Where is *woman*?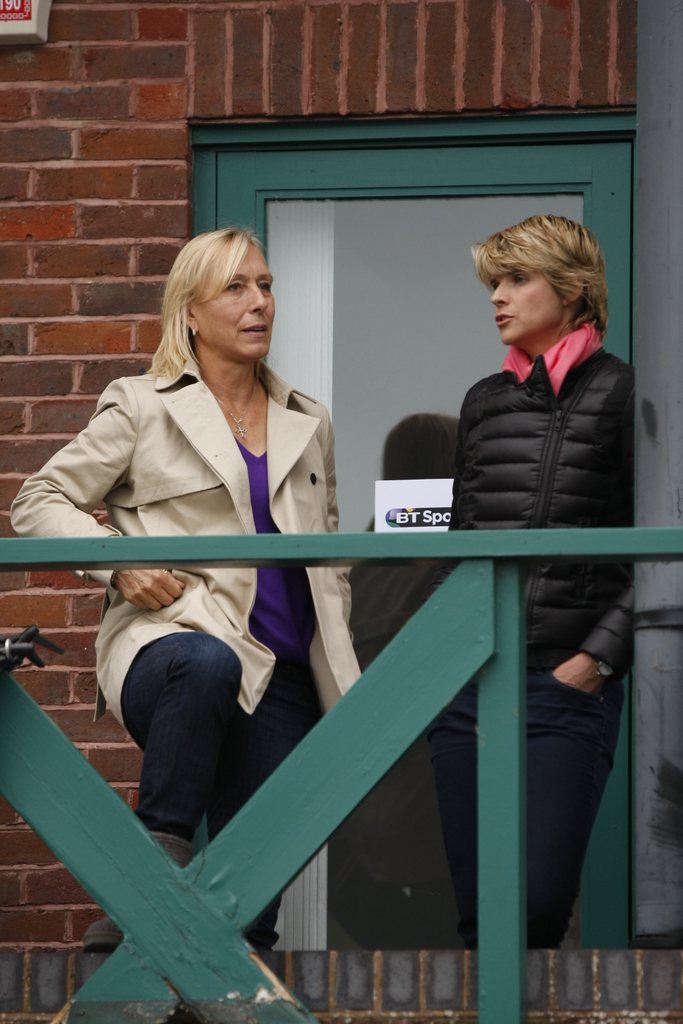
[left=3, top=227, right=366, bottom=960].
